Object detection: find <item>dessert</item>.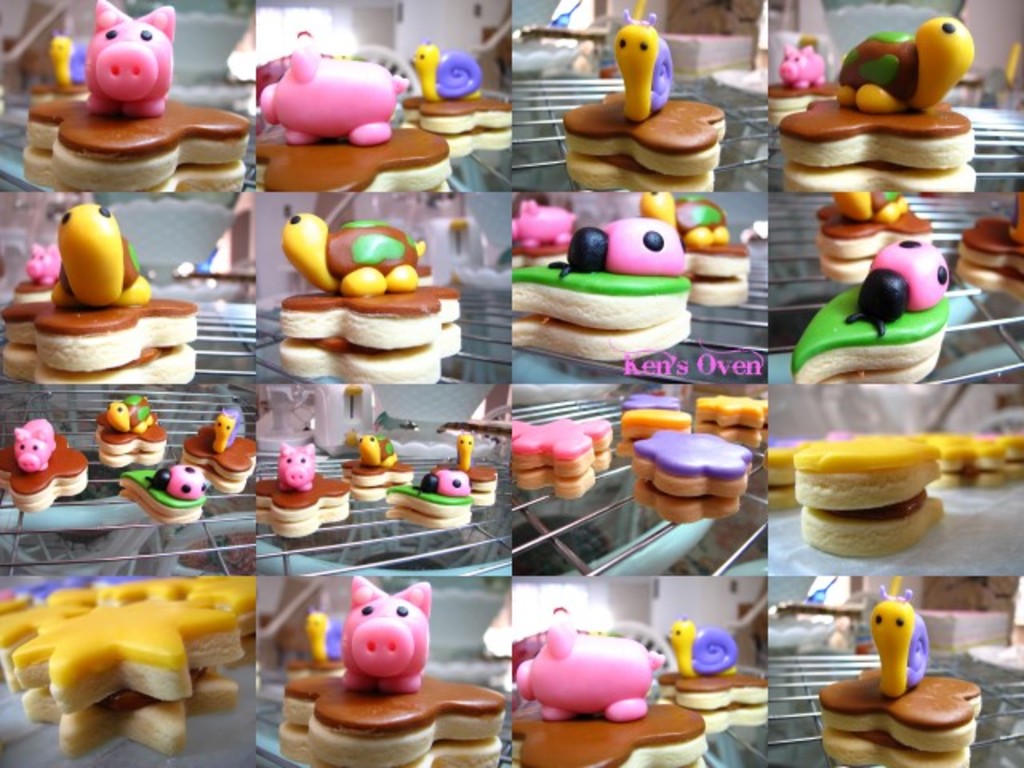
<bbox>654, 618, 770, 714</bbox>.
